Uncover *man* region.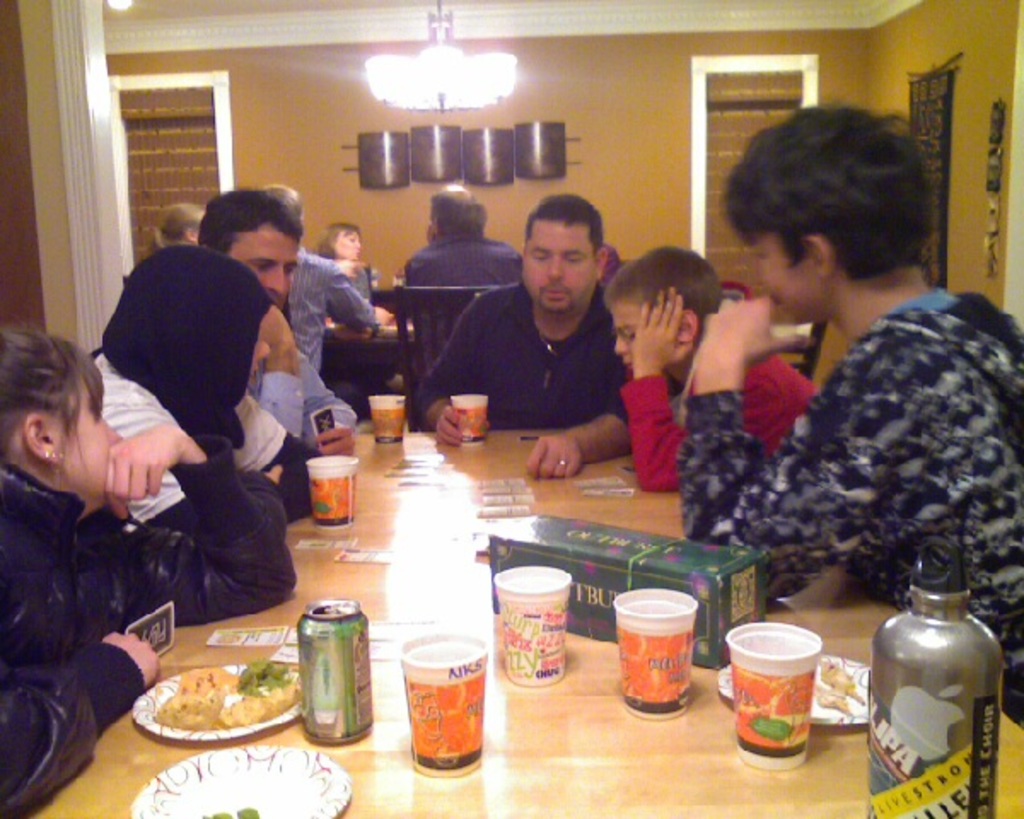
Uncovered: [left=196, top=189, right=360, bottom=464].
